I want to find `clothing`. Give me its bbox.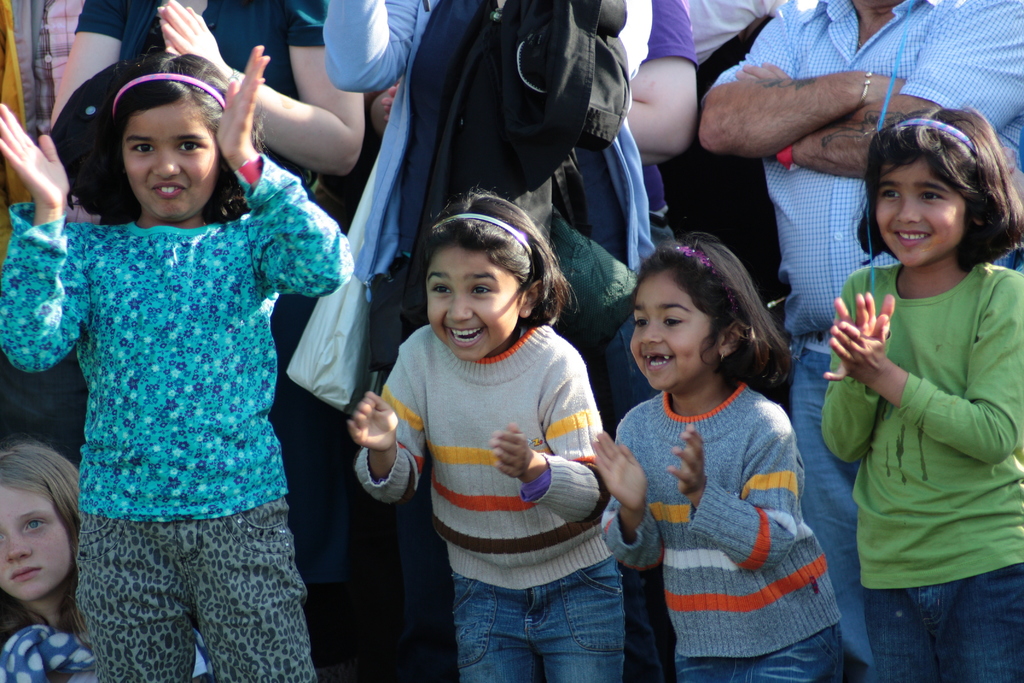
box=[329, 0, 648, 268].
